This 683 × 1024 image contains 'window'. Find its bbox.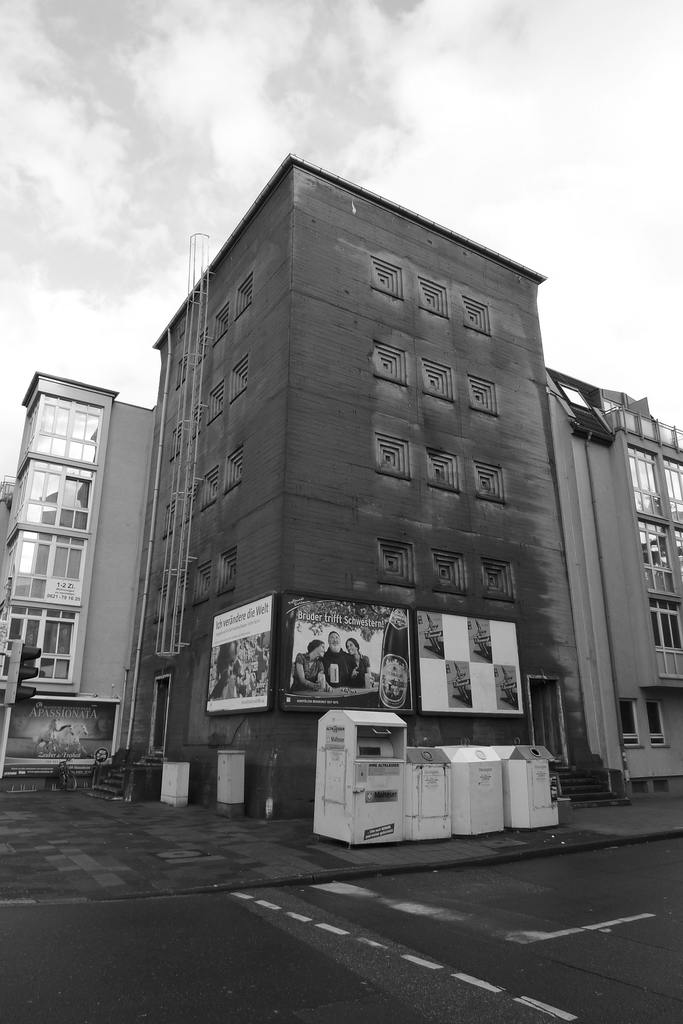
<box>644,699,670,746</box>.
